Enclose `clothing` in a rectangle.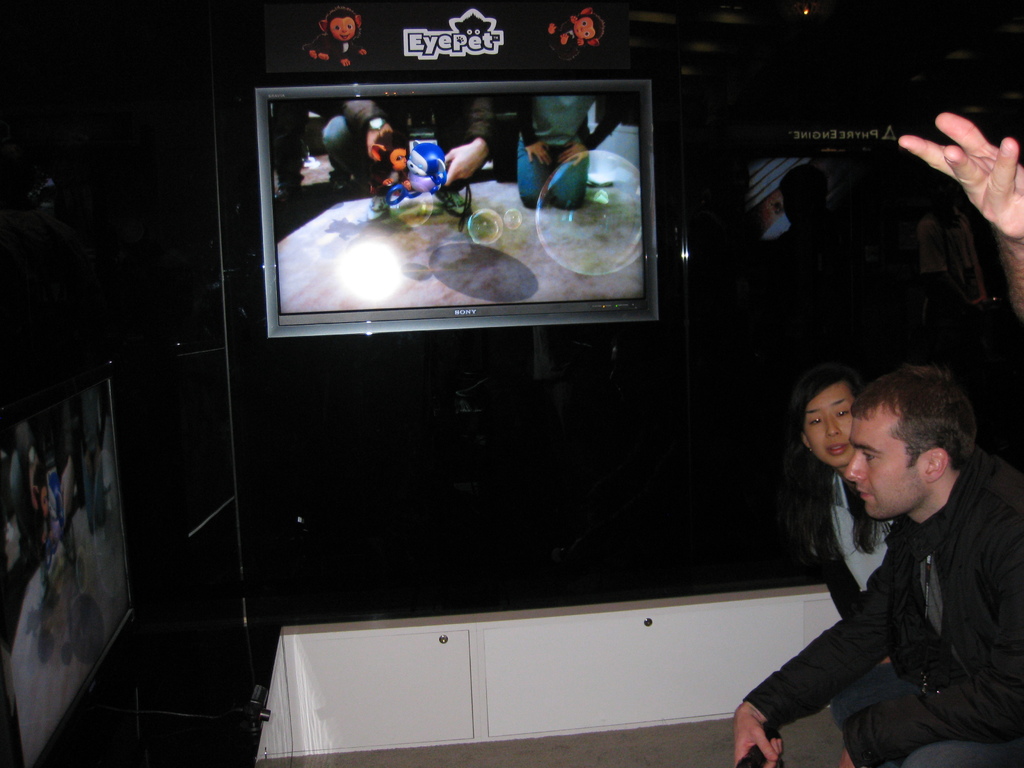
<bbox>744, 439, 1008, 751</bbox>.
